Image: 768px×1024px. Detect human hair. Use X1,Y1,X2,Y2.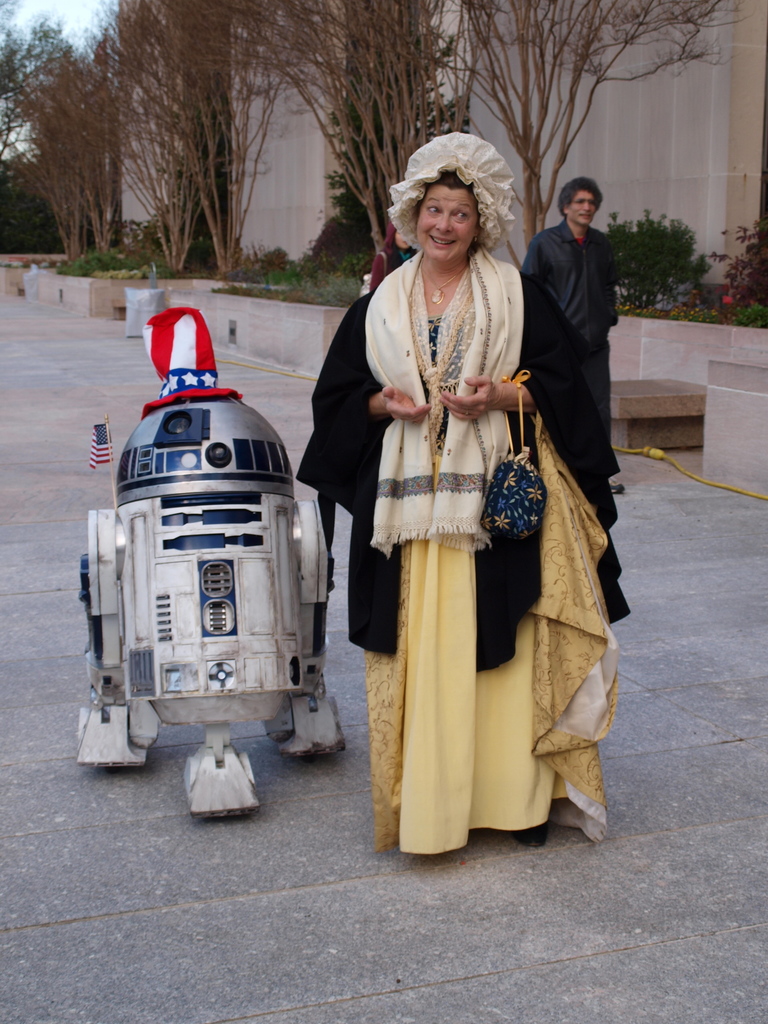
549,175,607,220.
